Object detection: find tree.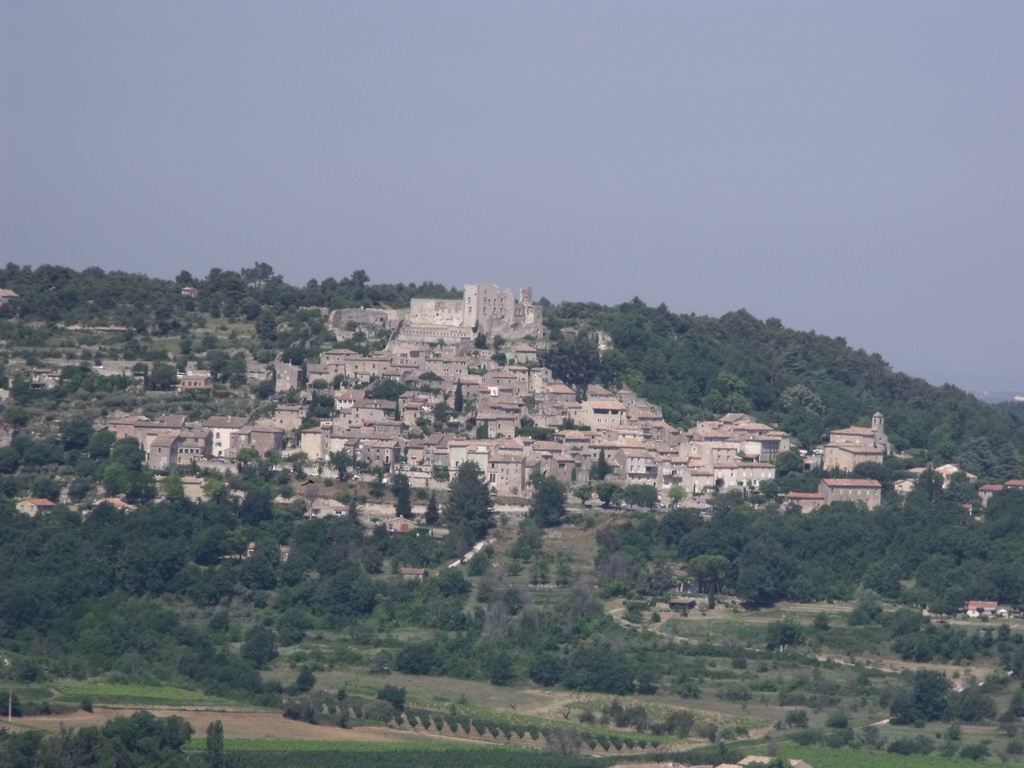
l=787, t=711, r=810, b=730.
